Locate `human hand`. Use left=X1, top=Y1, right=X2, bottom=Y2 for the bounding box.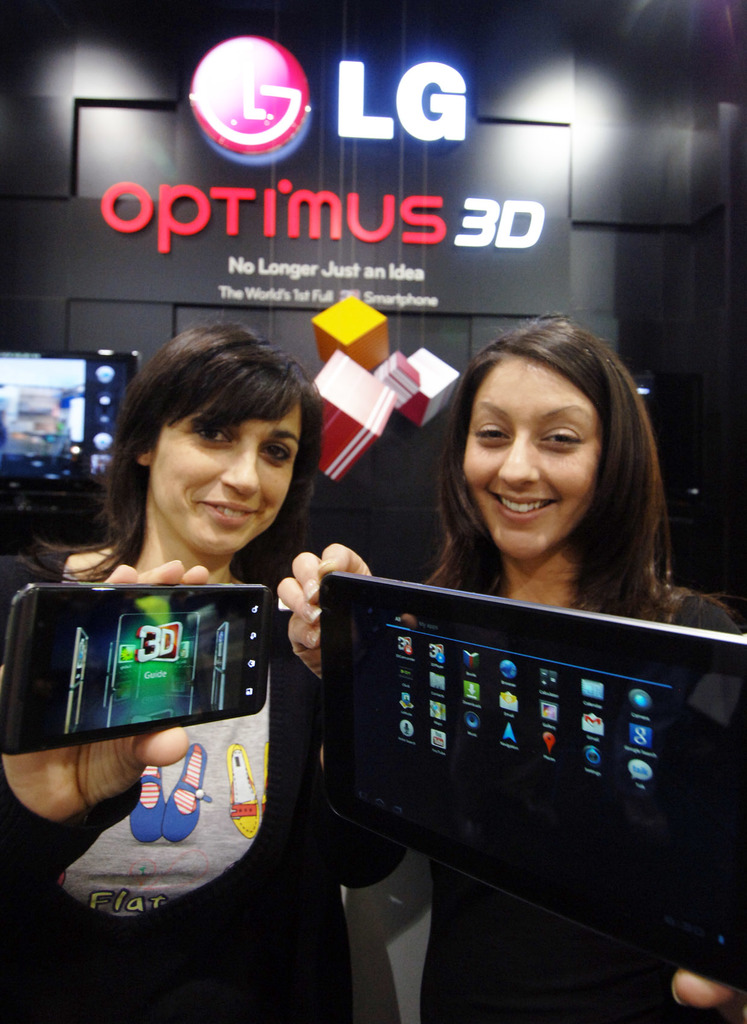
left=271, top=547, right=347, bottom=657.
